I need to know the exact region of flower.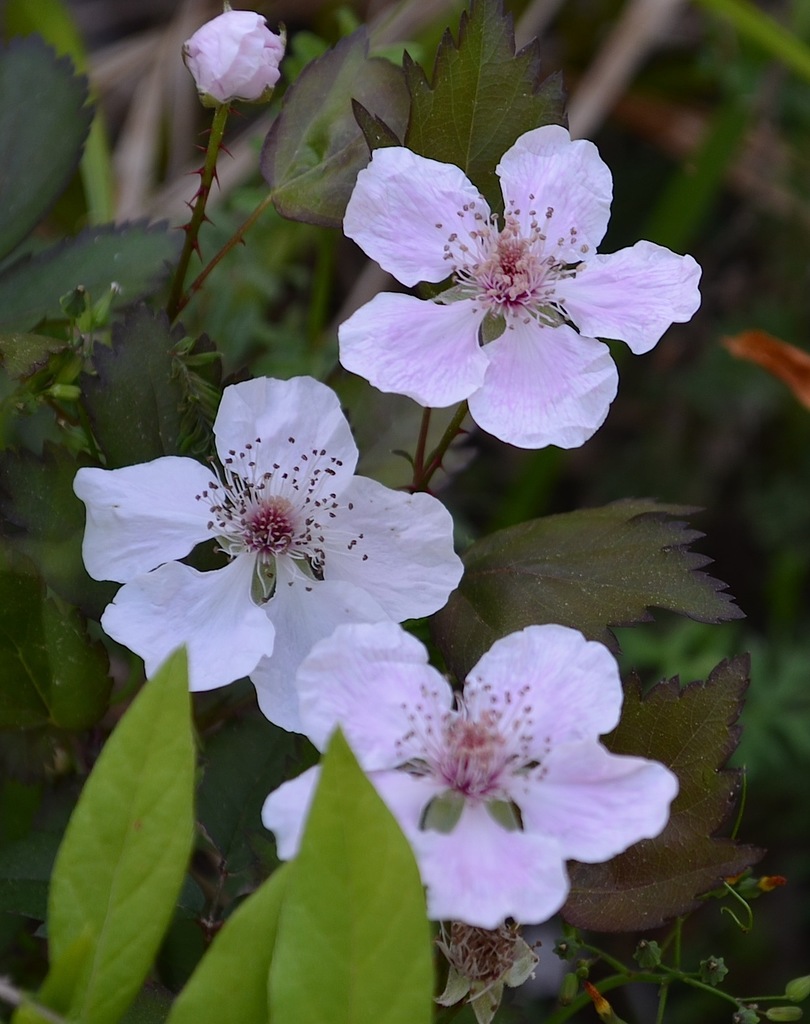
Region: [x1=186, y1=5, x2=290, y2=109].
